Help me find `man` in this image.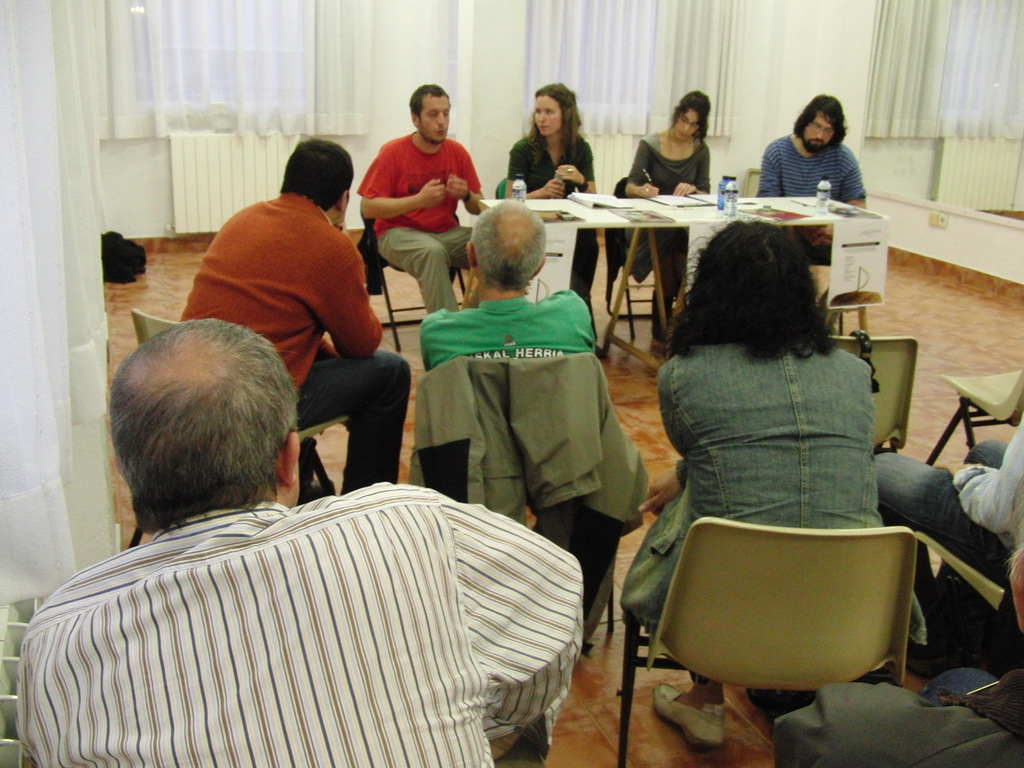
Found it: (758, 91, 866, 207).
